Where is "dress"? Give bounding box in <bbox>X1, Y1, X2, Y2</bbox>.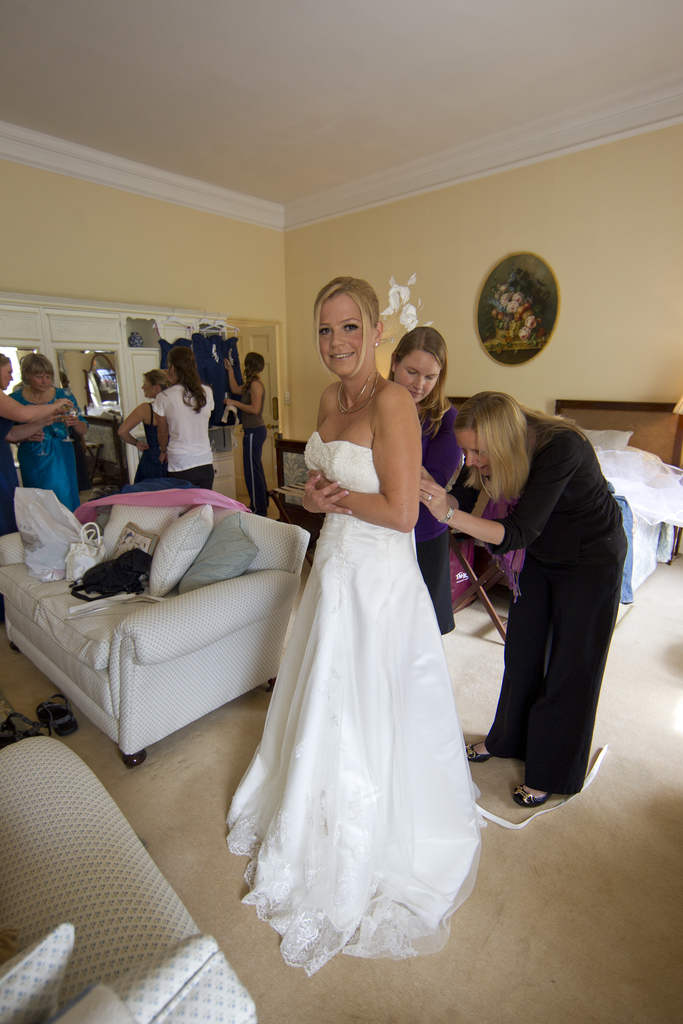
<bbox>226, 434, 479, 973</bbox>.
